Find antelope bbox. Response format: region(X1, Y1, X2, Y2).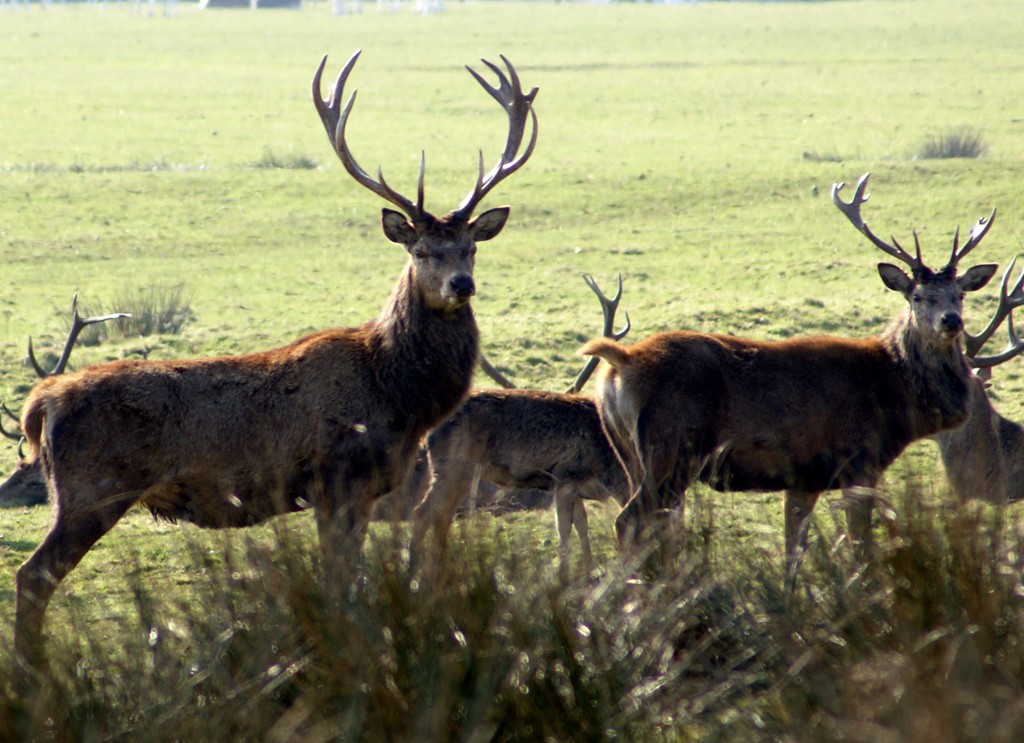
region(931, 256, 1023, 560).
